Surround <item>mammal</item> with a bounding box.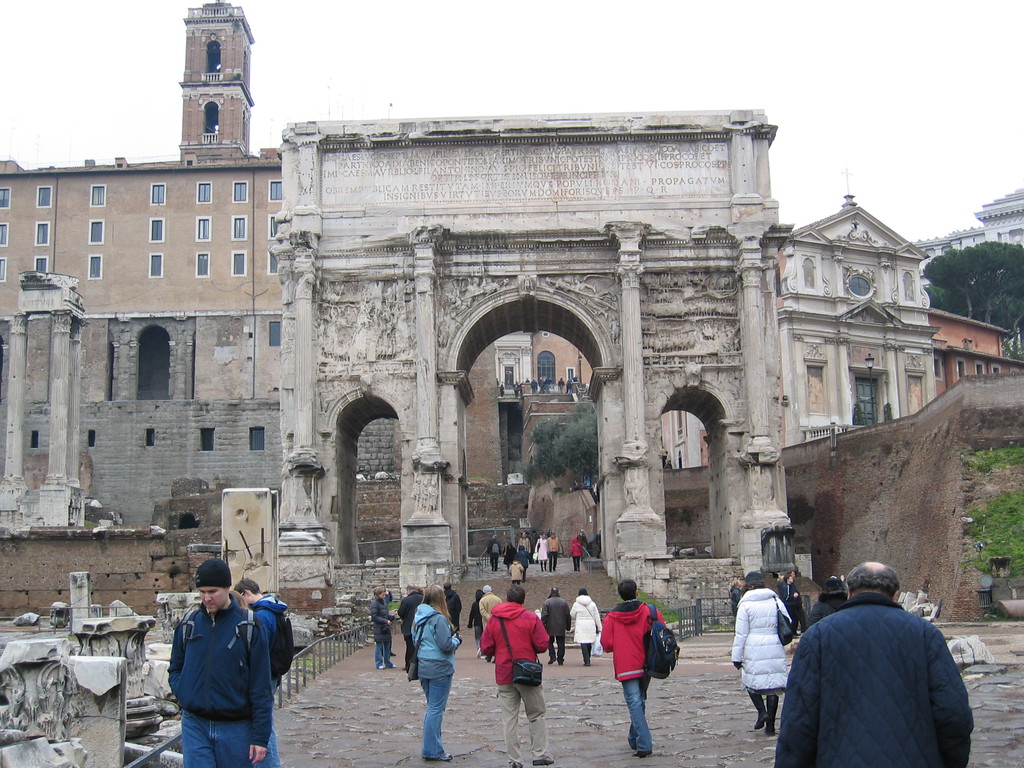
detection(399, 583, 428, 674).
